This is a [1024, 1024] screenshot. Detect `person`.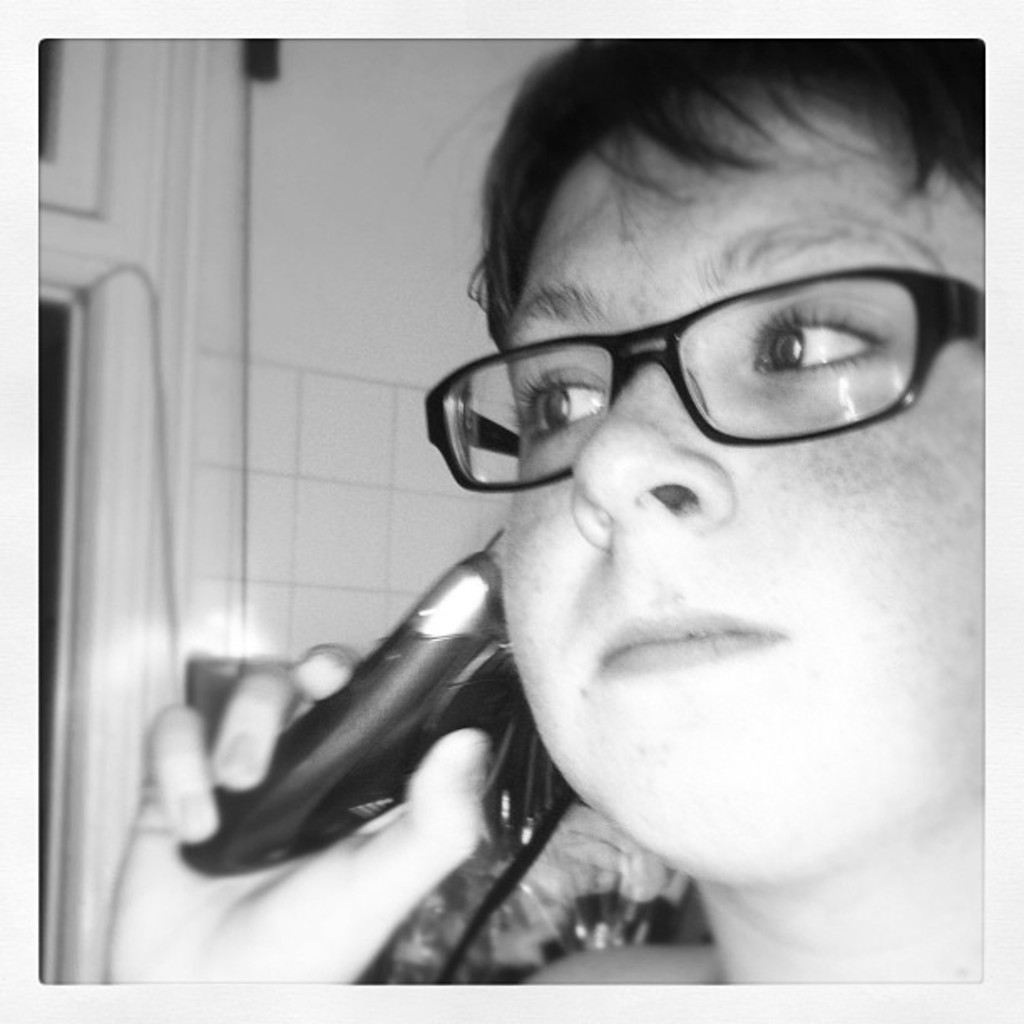
174:0:1023:1023.
